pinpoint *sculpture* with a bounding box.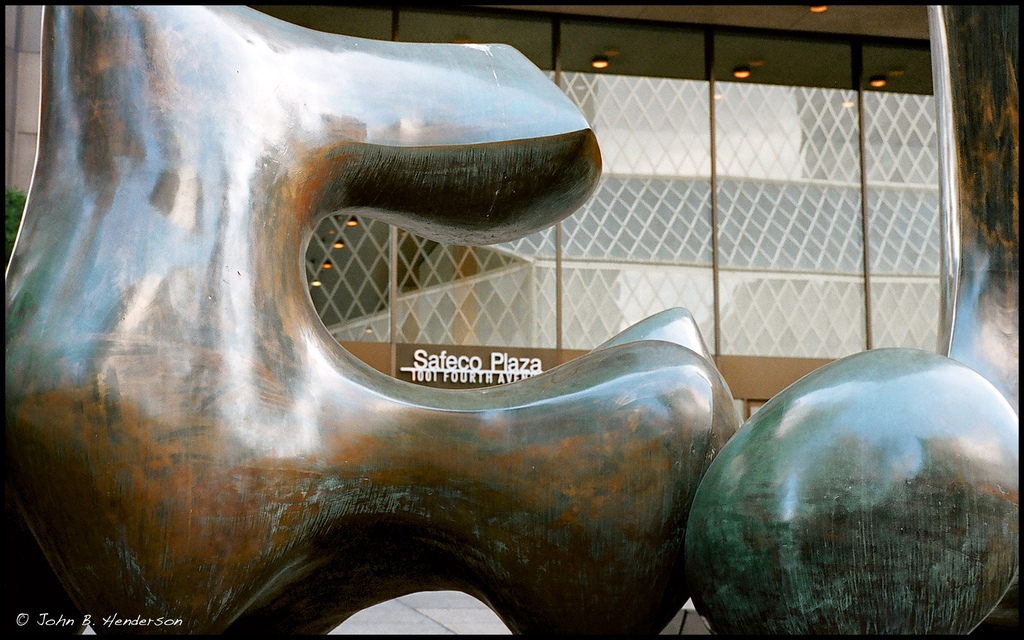
l=20, t=37, r=765, b=639.
